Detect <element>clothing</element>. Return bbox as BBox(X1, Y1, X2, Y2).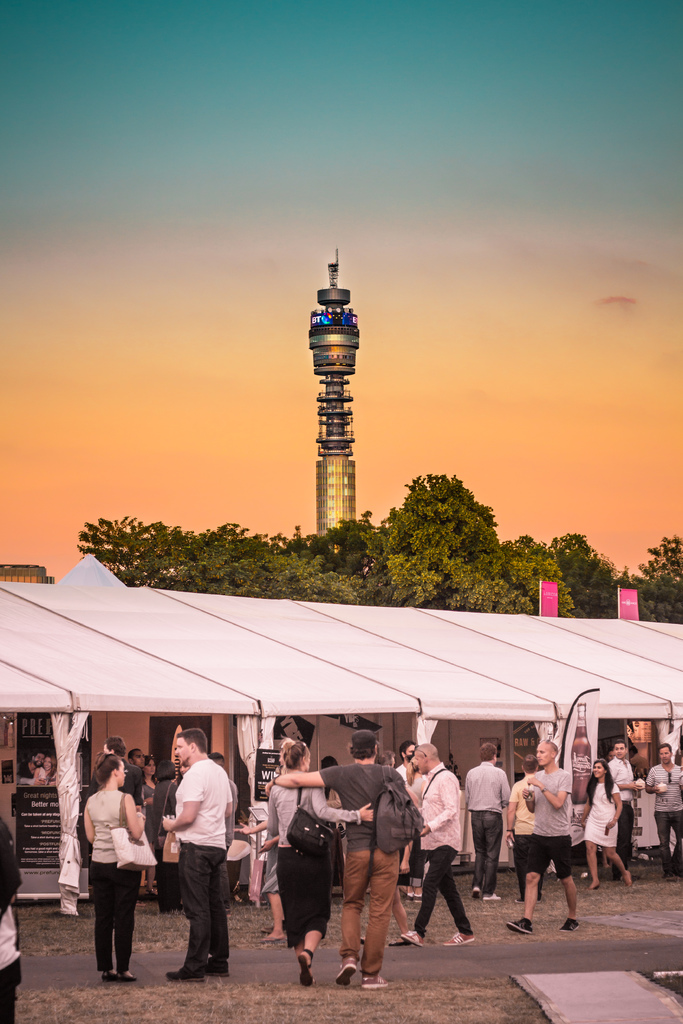
BBox(584, 780, 618, 848).
